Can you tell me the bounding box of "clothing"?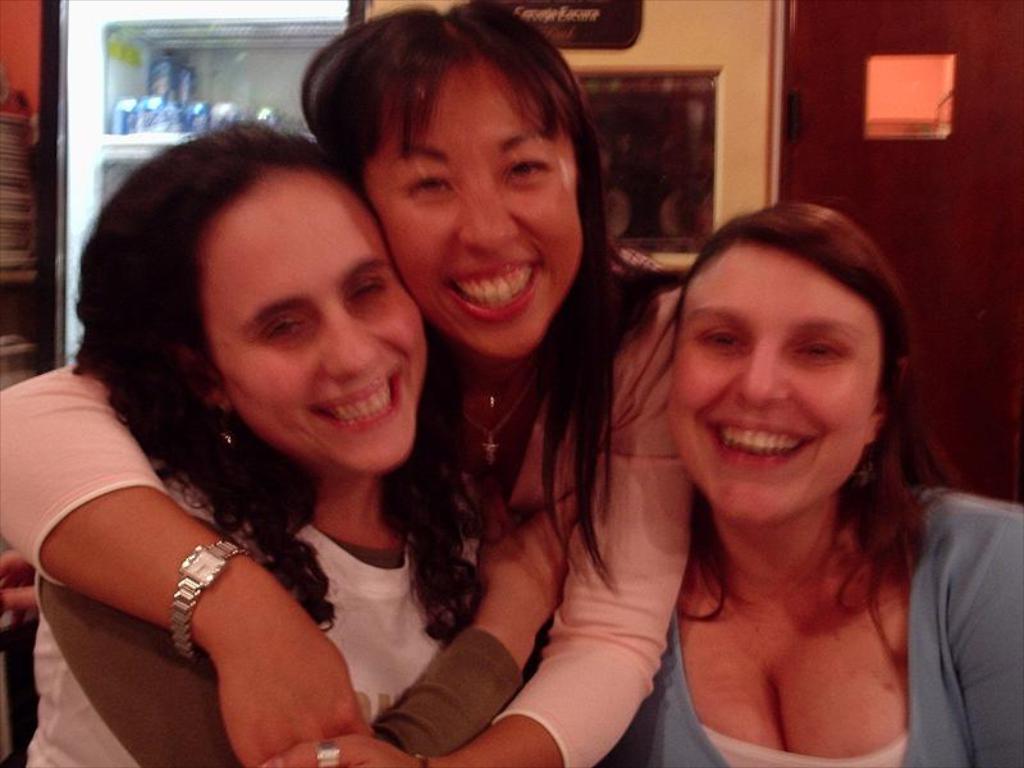
<bbox>594, 484, 1023, 767</bbox>.
